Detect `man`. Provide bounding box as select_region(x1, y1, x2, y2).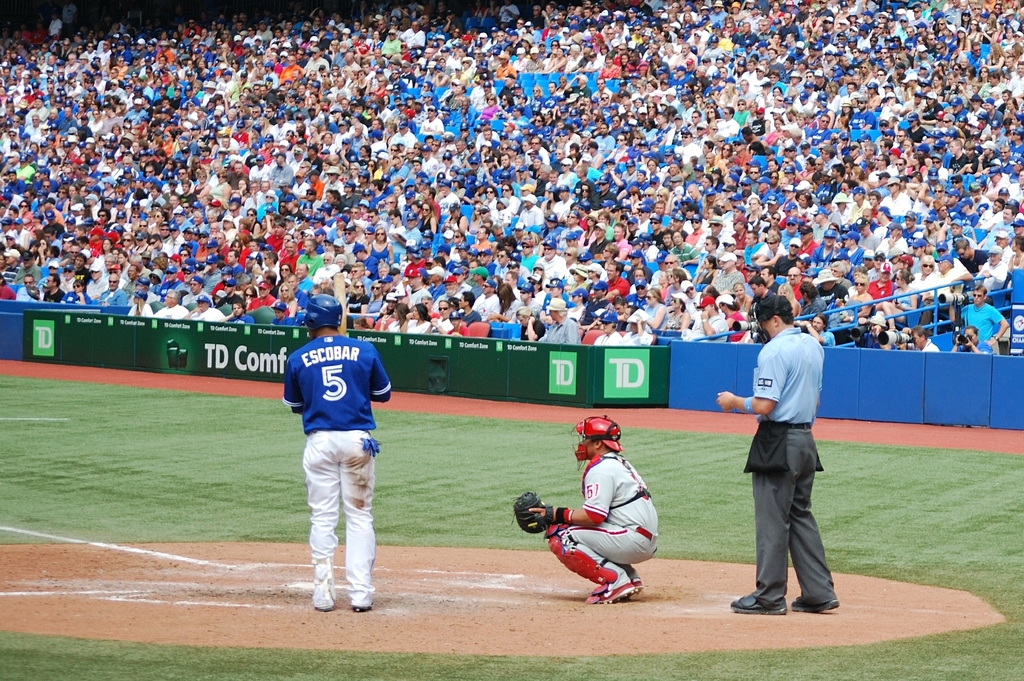
select_region(519, 413, 657, 606).
